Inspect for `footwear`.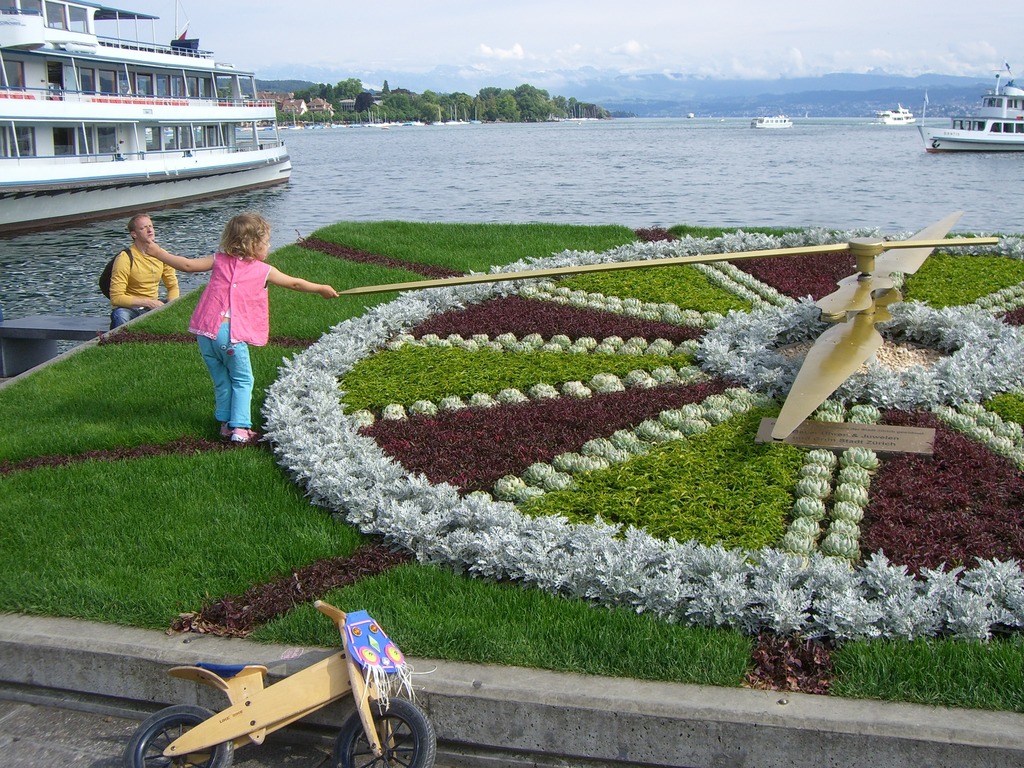
Inspection: [219,424,230,442].
